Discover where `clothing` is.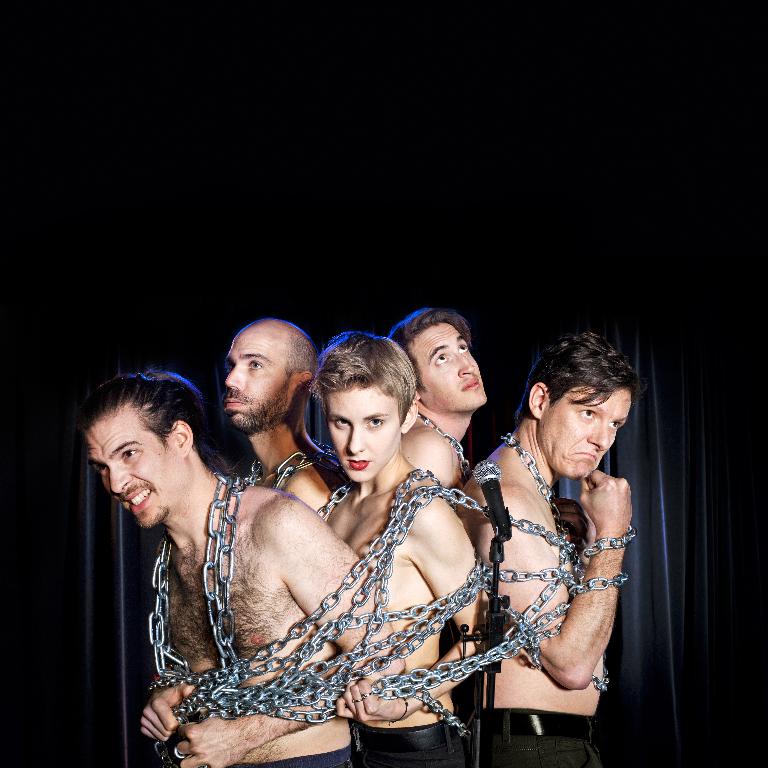
Discovered at (left=345, top=711, right=476, bottom=767).
